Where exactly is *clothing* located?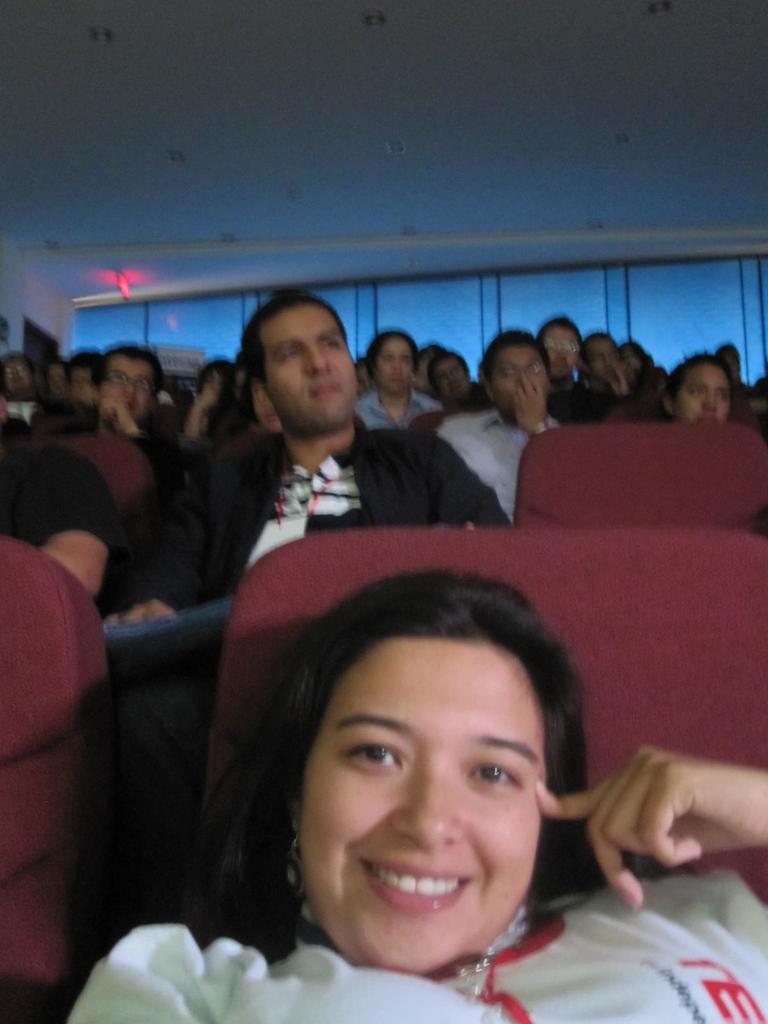
Its bounding box is box=[436, 383, 486, 406].
